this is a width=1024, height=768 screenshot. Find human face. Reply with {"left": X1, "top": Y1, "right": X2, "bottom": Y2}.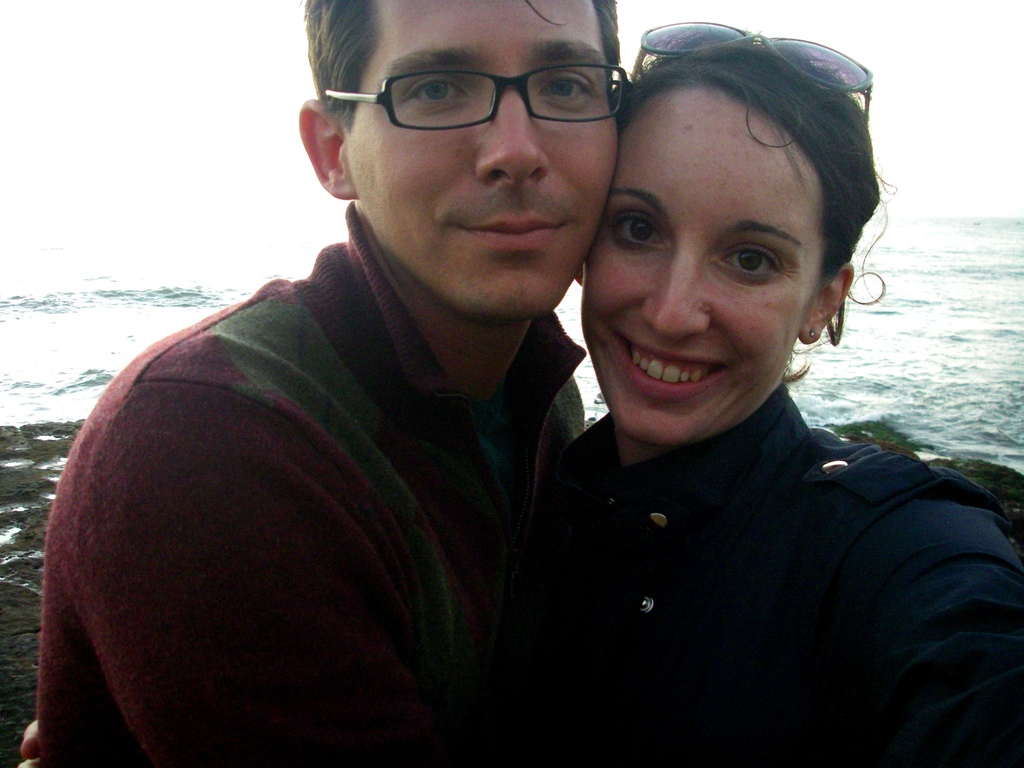
{"left": 341, "top": 0, "right": 622, "bottom": 328}.
